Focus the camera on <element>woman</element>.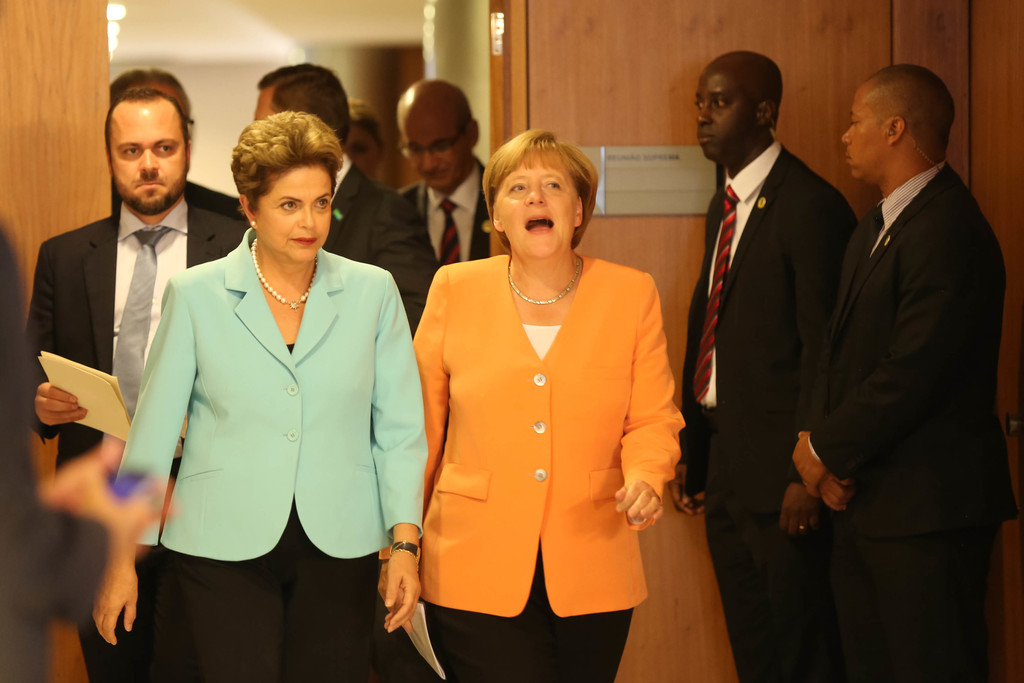
Focus region: [399,131,685,664].
